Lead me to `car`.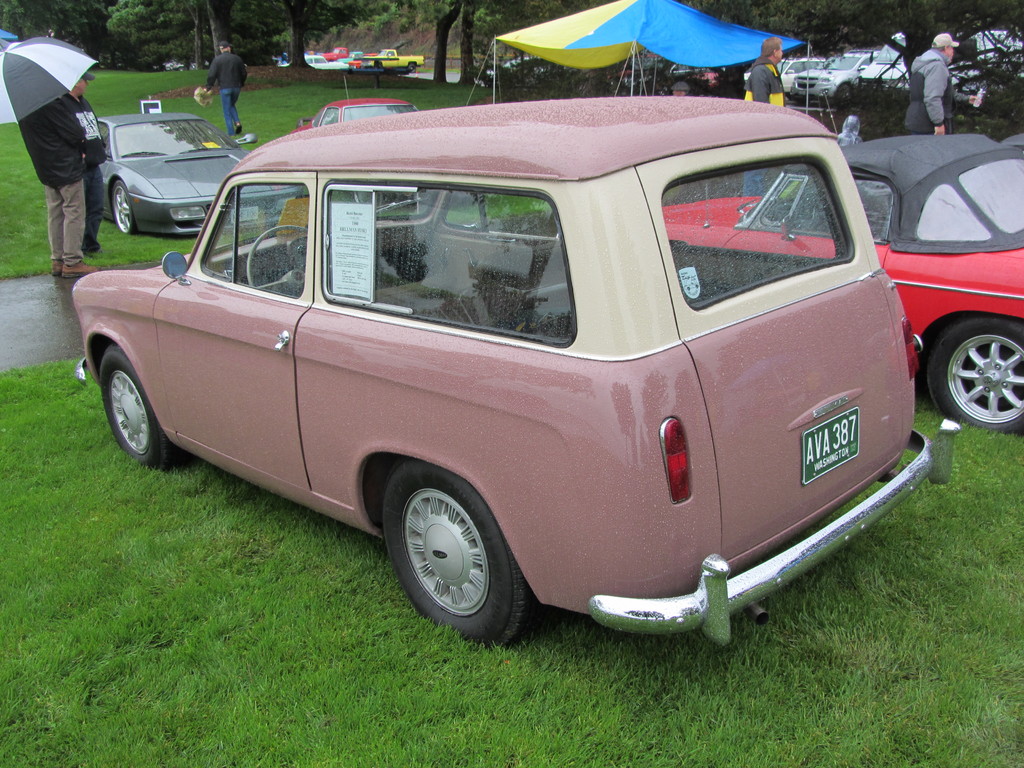
Lead to l=83, t=93, r=959, b=643.
